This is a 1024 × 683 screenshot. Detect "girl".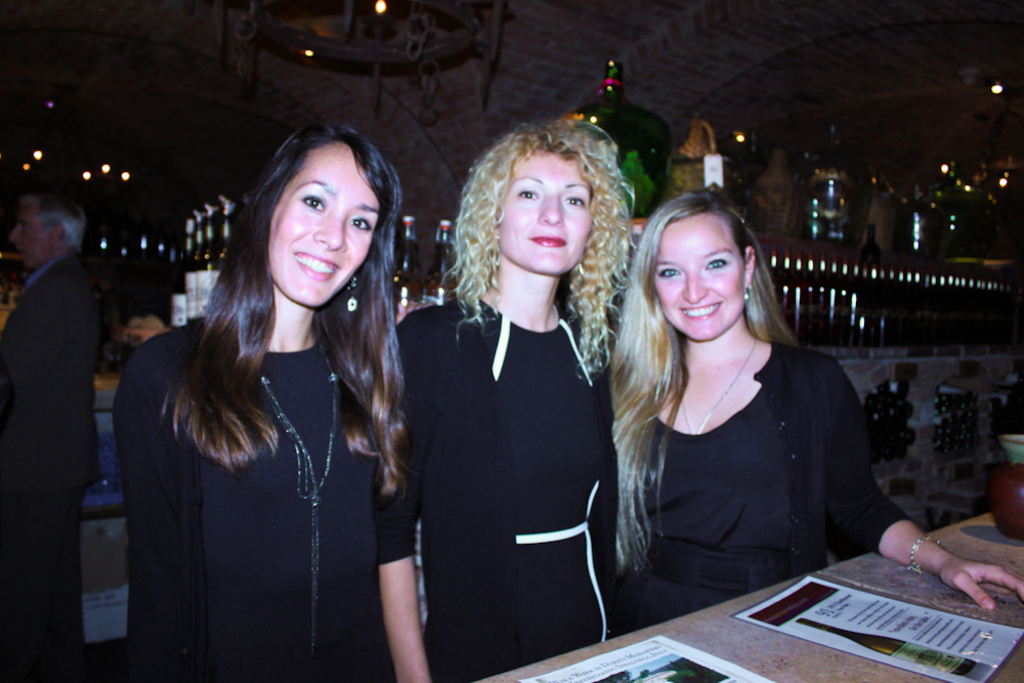
{"x1": 119, "y1": 116, "x2": 432, "y2": 682}.
